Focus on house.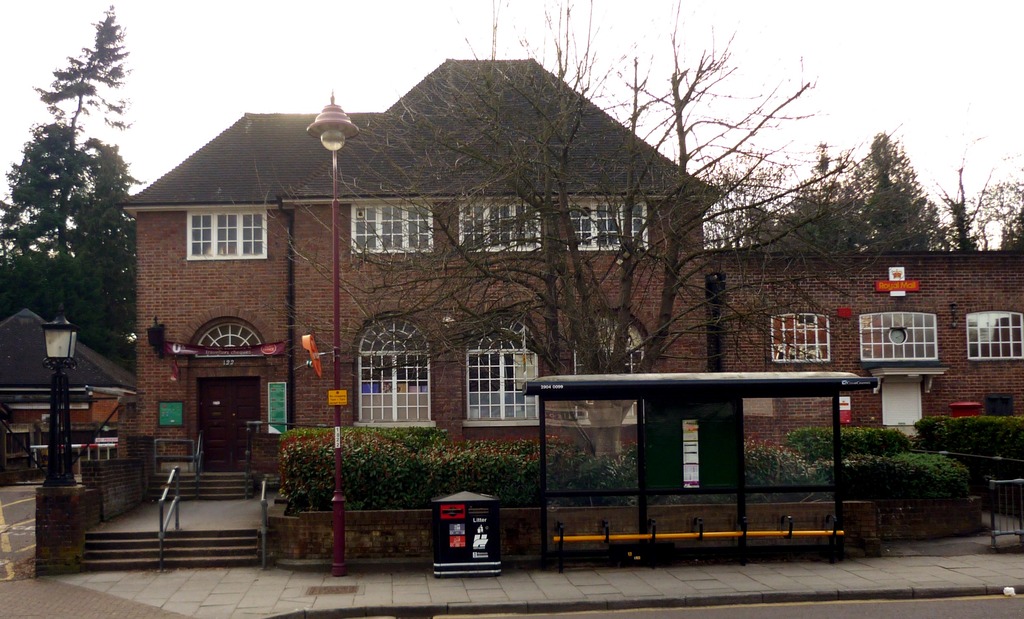
Focused at box=[729, 240, 859, 422].
